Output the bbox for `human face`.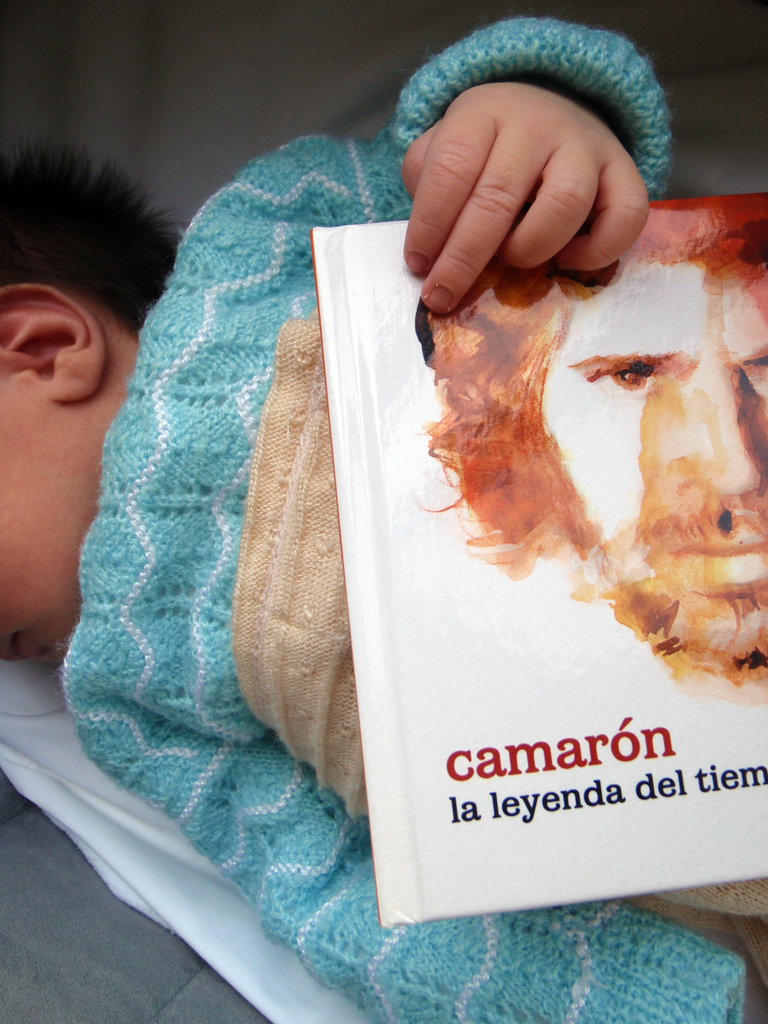
l=546, t=264, r=767, b=579.
